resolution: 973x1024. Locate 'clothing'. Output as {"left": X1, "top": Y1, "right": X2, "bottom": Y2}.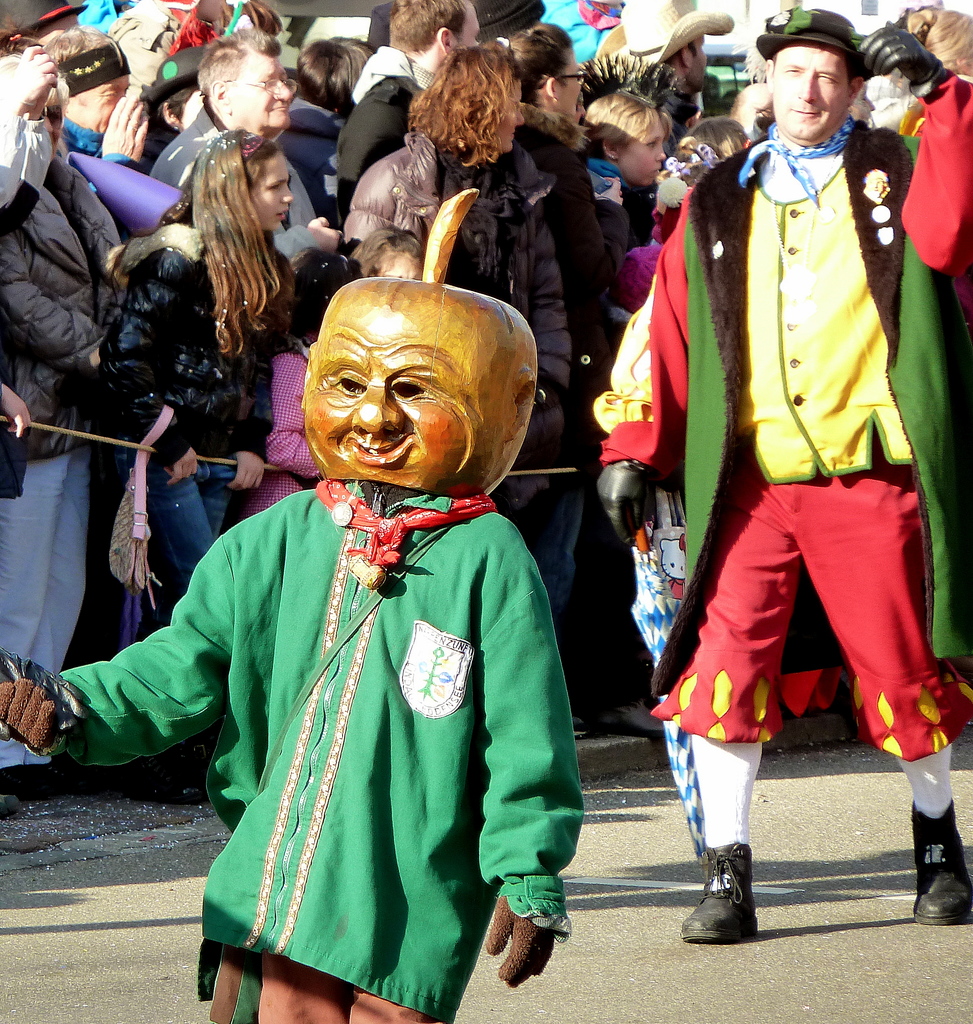
{"left": 594, "top": 116, "right": 972, "bottom": 764}.
